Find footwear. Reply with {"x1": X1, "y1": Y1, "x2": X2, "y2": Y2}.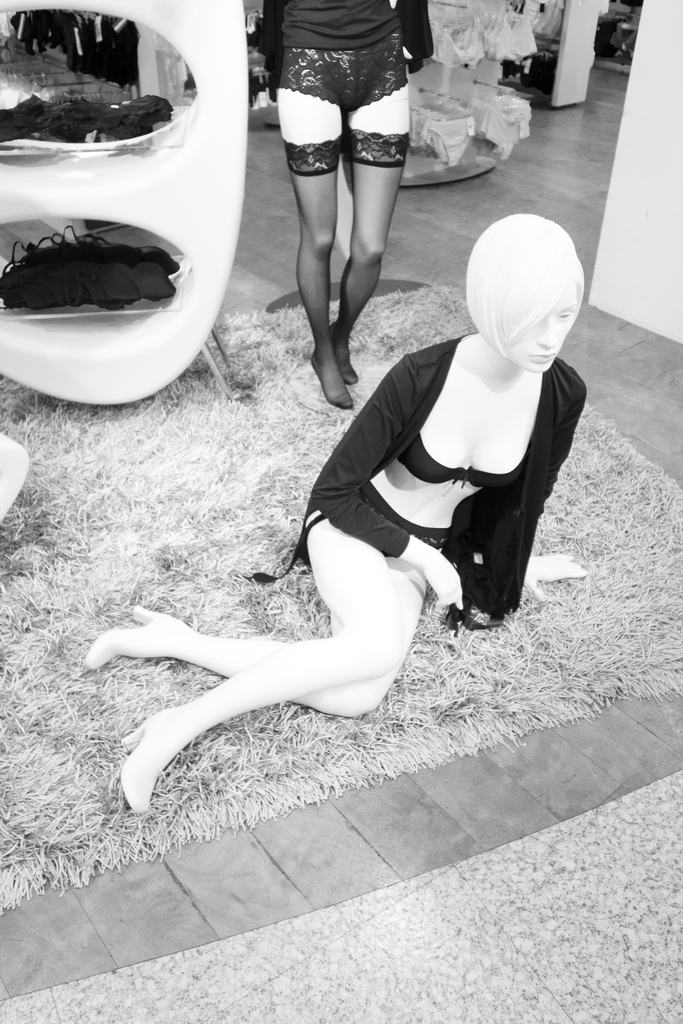
{"x1": 82, "y1": 599, "x2": 187, "y2": 667}.
